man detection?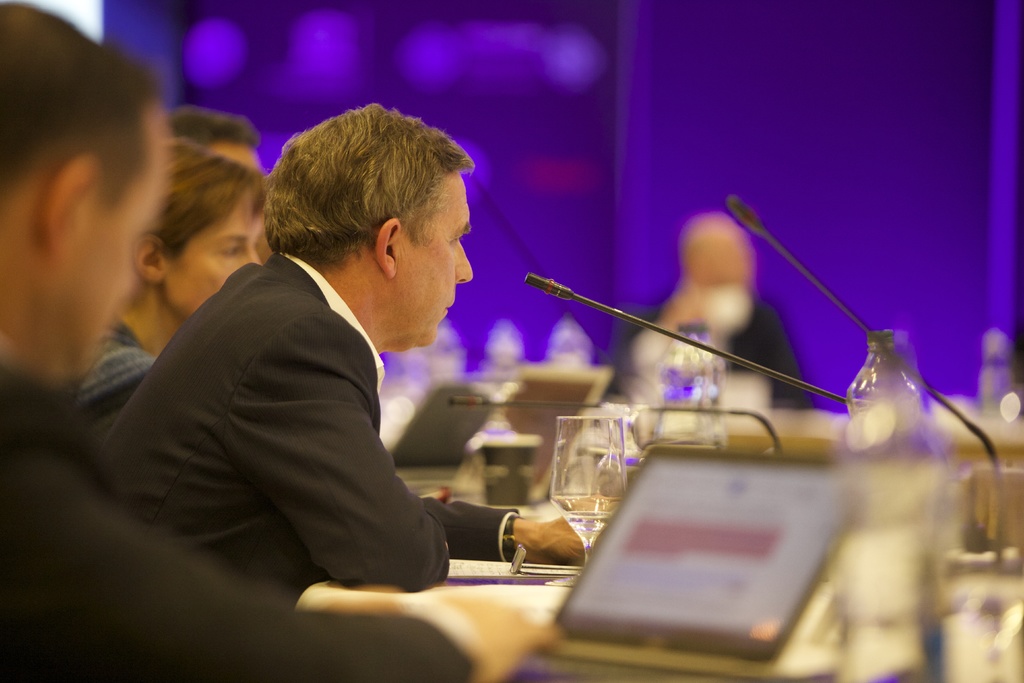
95:97:595:610
